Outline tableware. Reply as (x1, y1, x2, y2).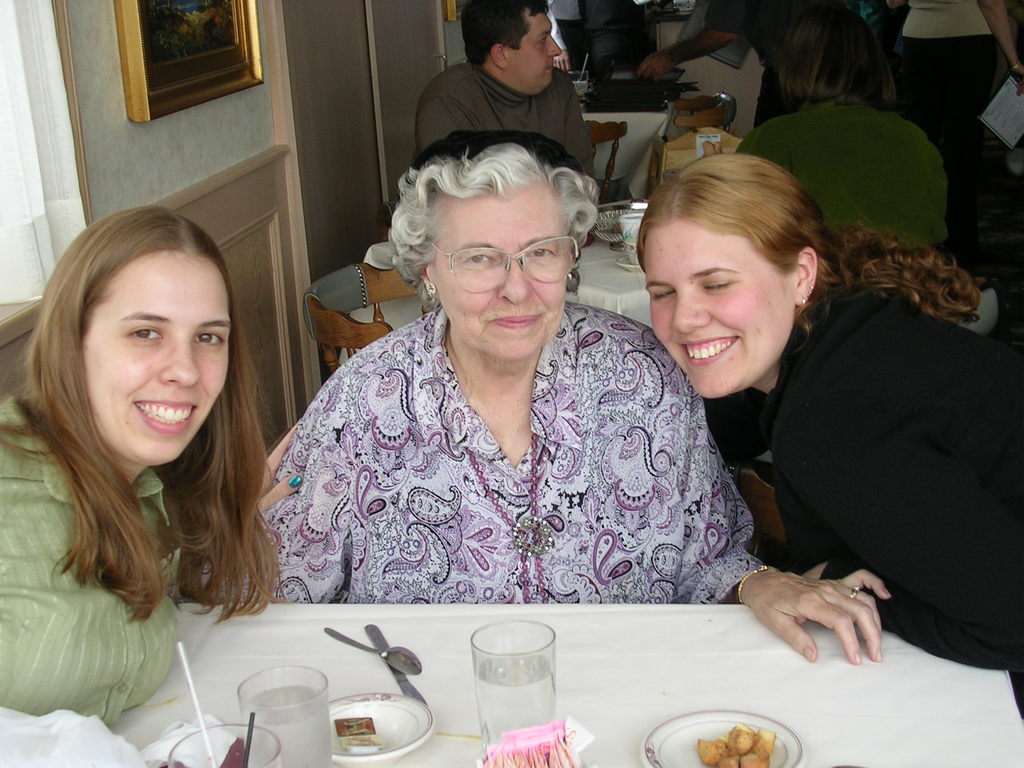
(360, 625, 438, 710).
